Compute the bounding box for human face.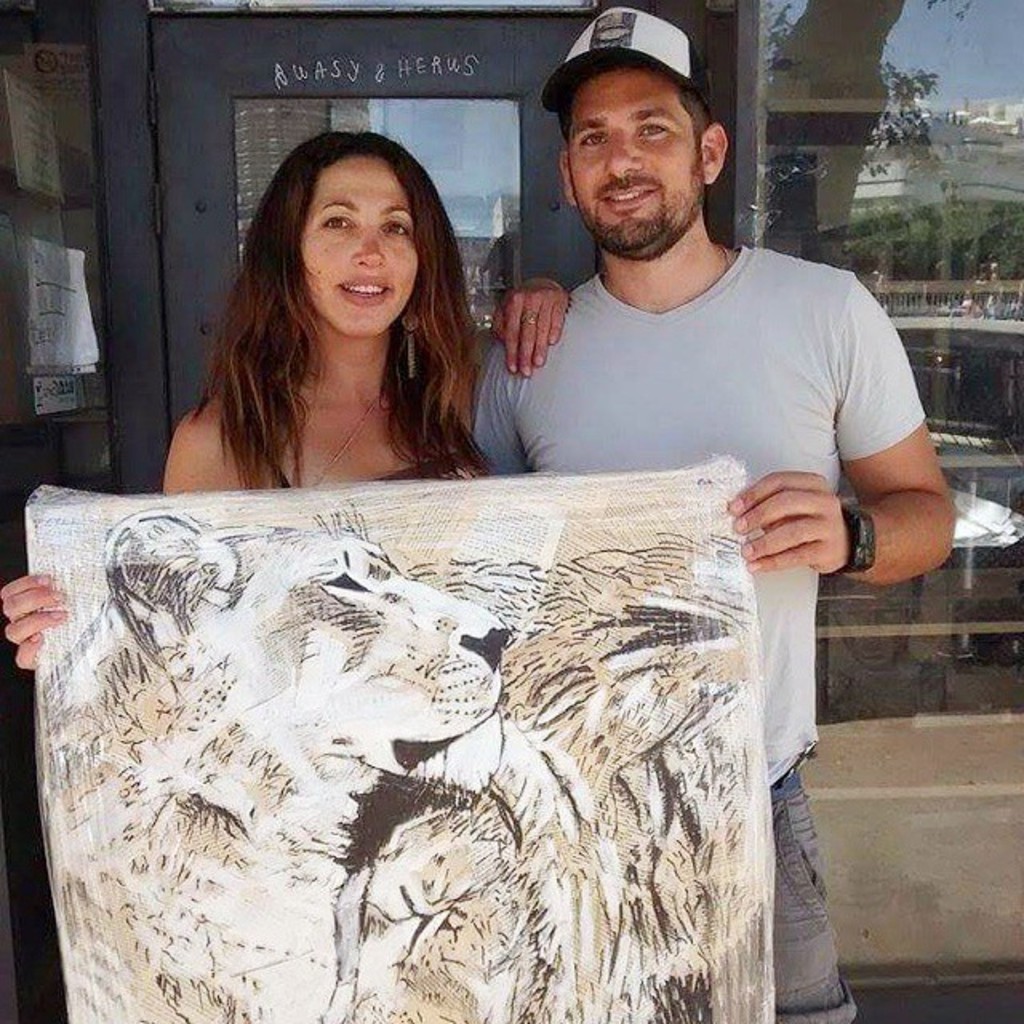
x1=566, y1=62, x2=702, y2=254.
